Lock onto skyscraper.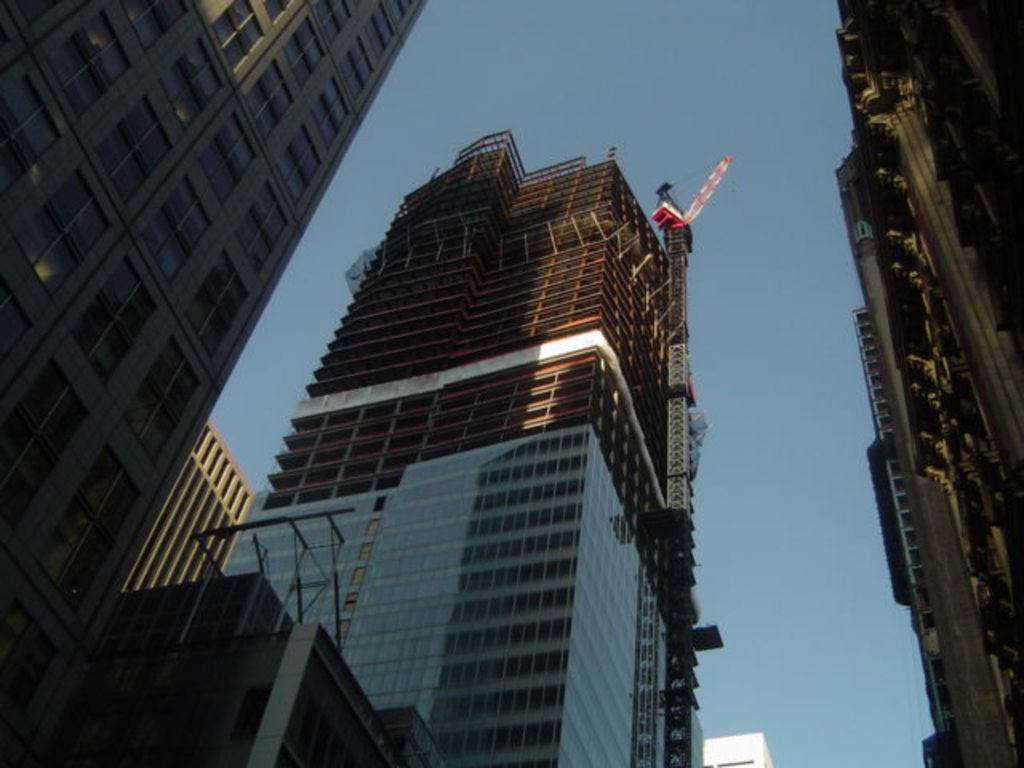
Locked: {"x1": 0, "y1": 0, "x2": 387, "y2": 682}.
